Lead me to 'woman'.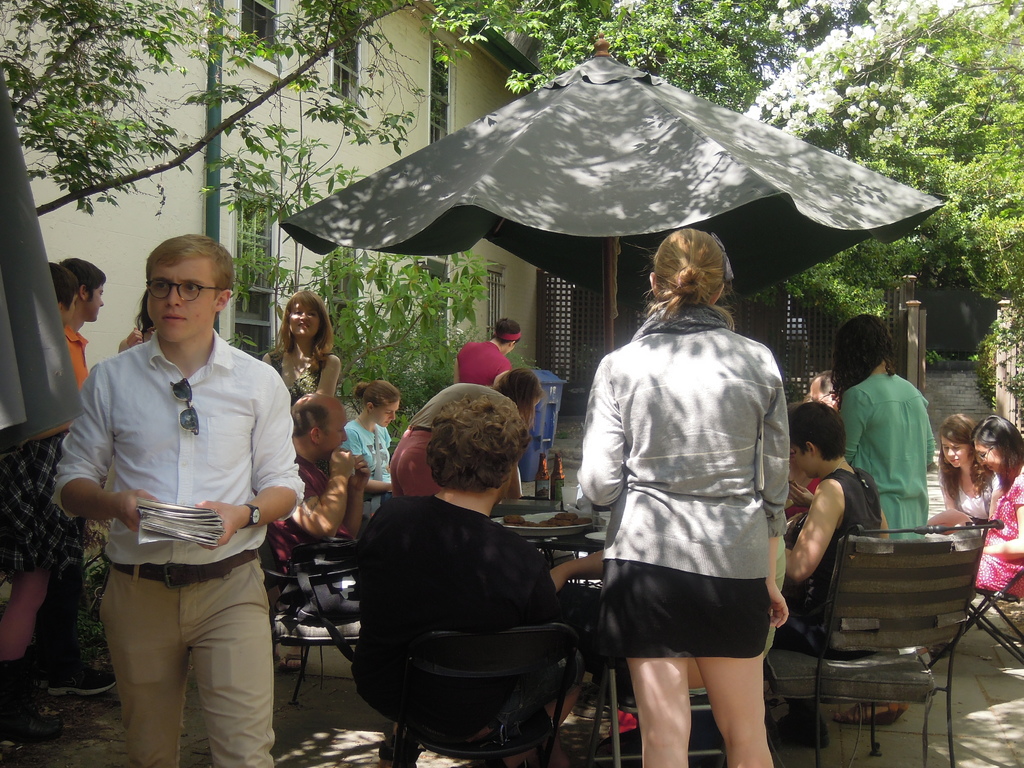
Lead to left=573, top=251, right=813, bottom=760.
